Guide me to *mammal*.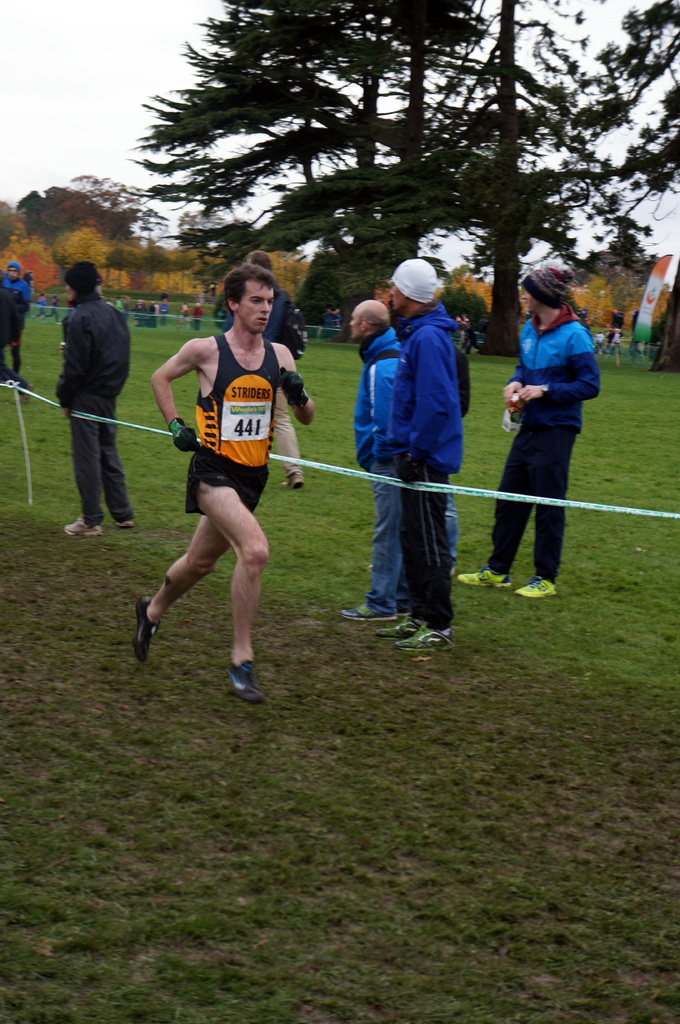
Guidance: (left=129, top=263, right=315, bottom=704).
